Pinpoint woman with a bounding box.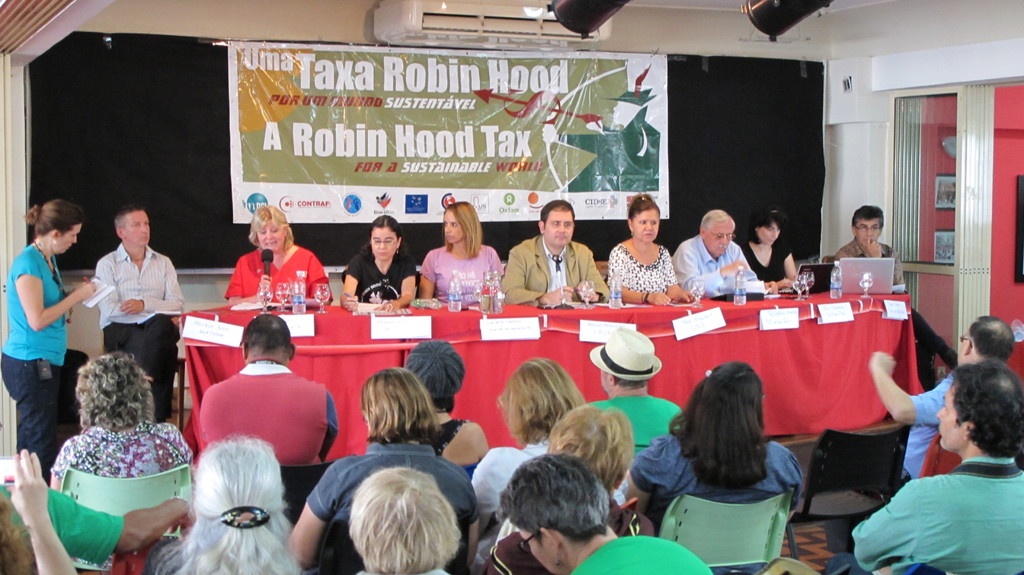
bbox=[3, 200, 90, 490].
